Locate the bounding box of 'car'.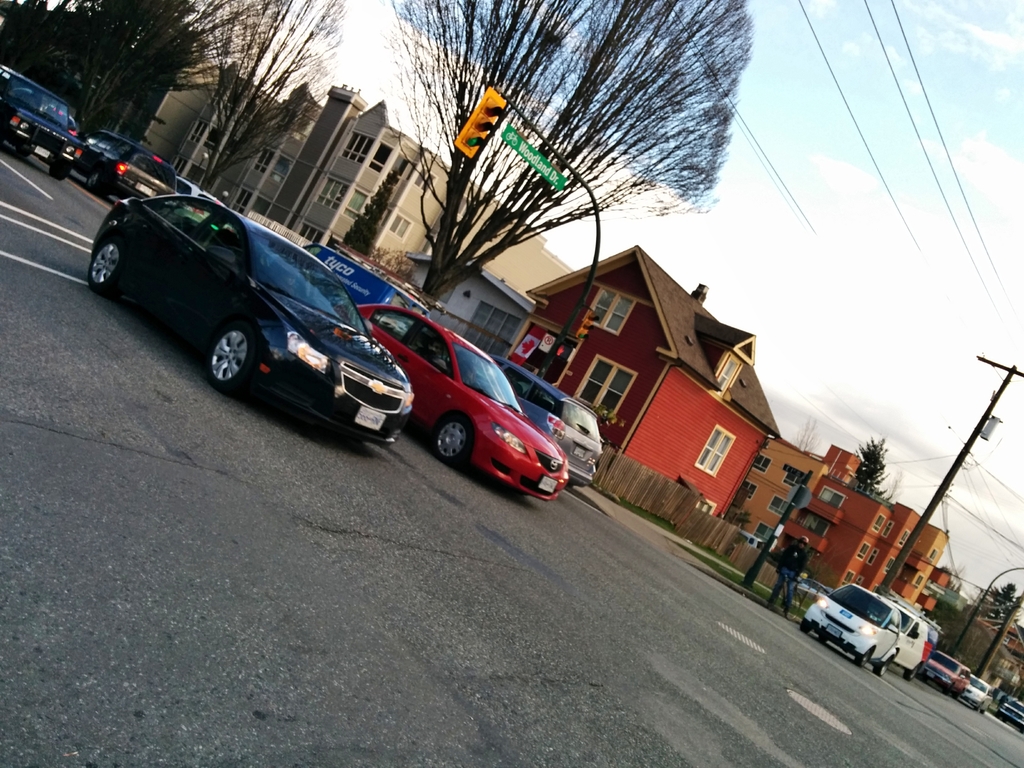
Bounding box: (71, 186, 443, 451).
